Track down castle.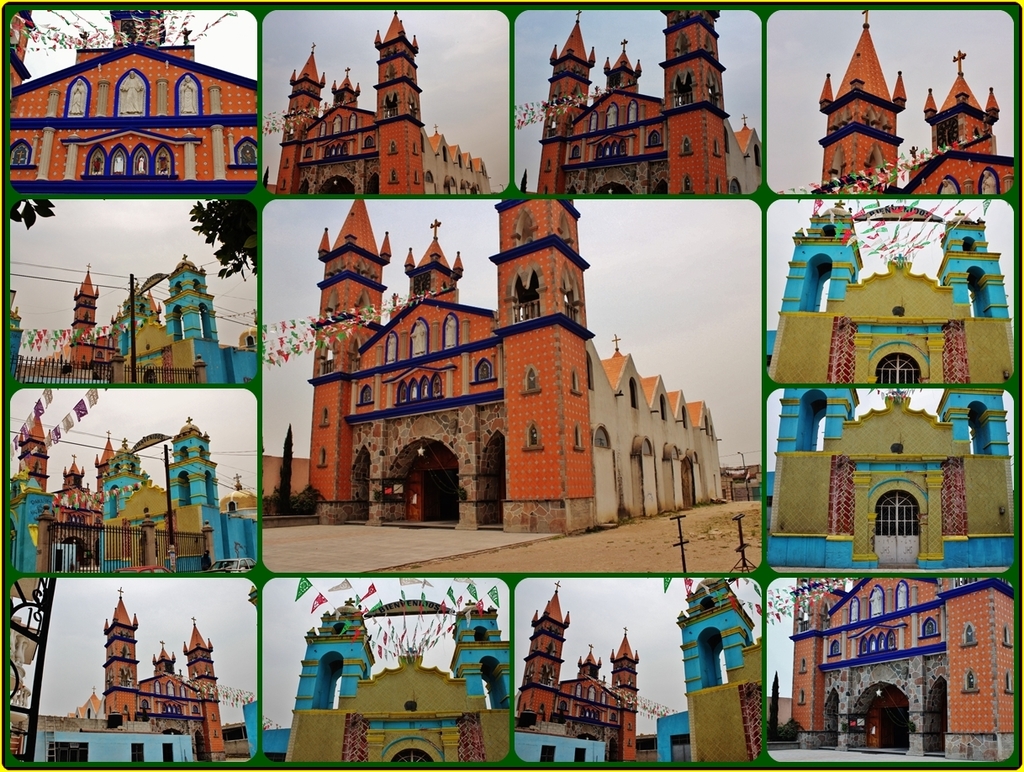
Tracked to bbox=(816, 10, 1016, 193).
